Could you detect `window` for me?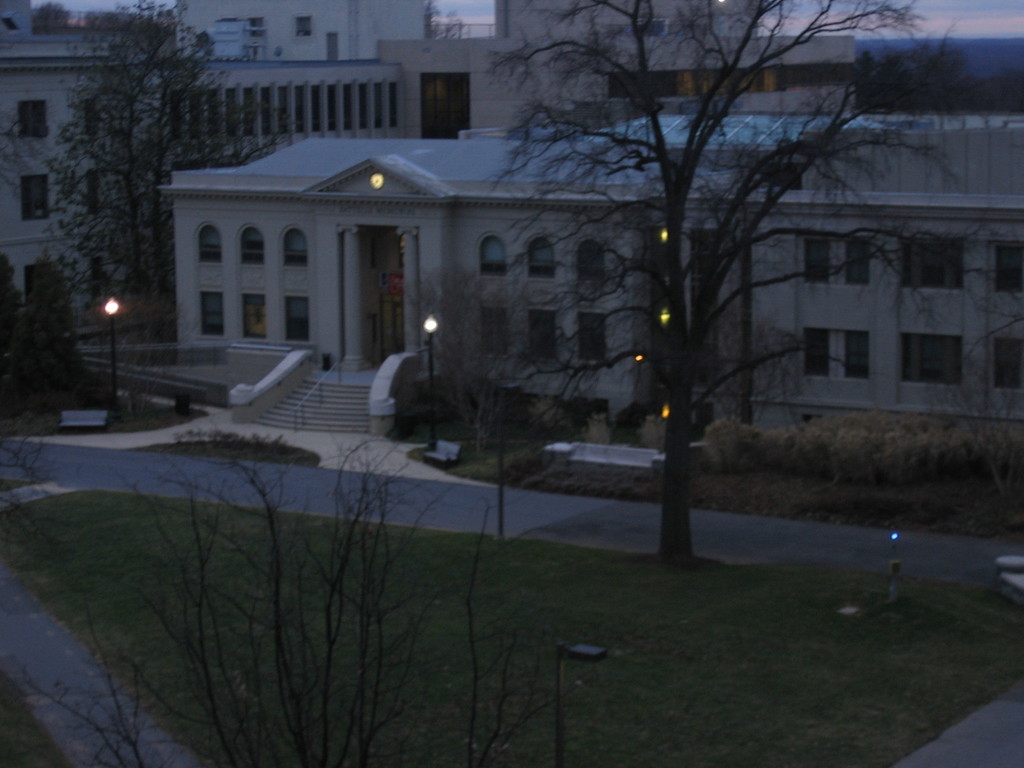
Detection result: {"x1": 580, "y1": 245, "x2": 607, "y2": 284}.
